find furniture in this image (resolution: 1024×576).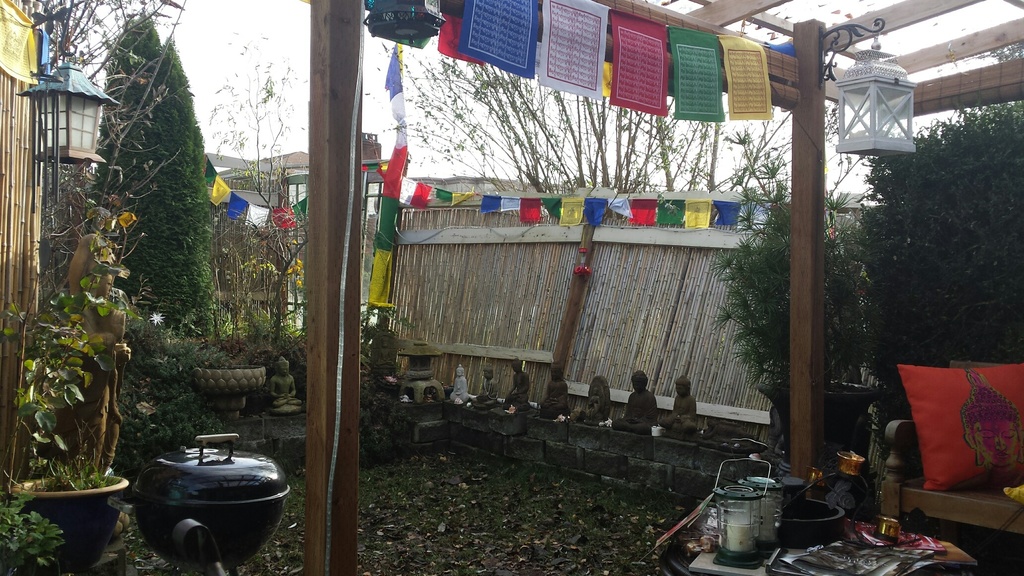
select_region(664, 520, 975, 575).
